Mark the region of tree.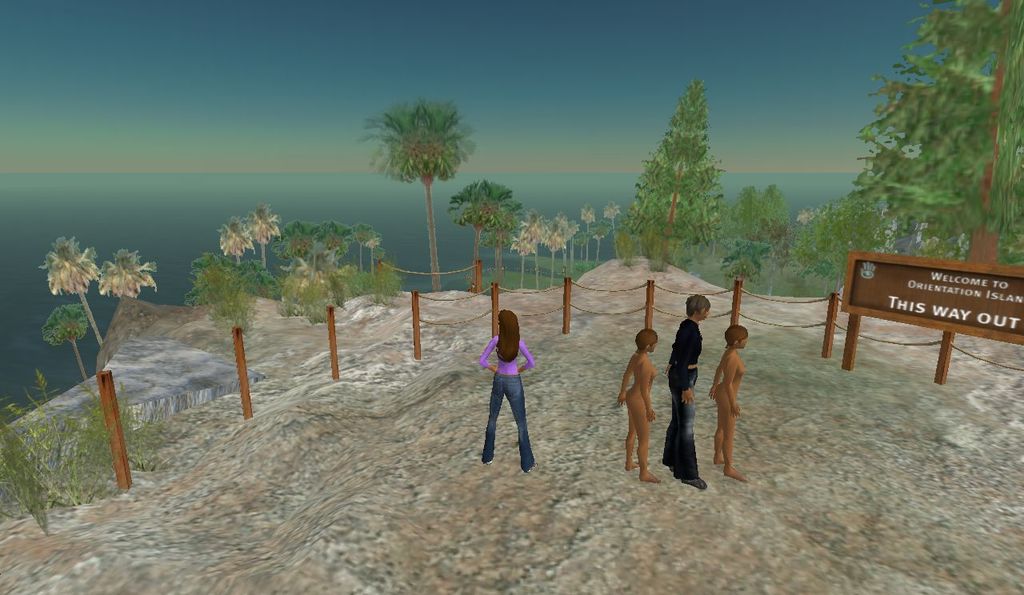
Region: bbox(722, 178, 765, 246).
